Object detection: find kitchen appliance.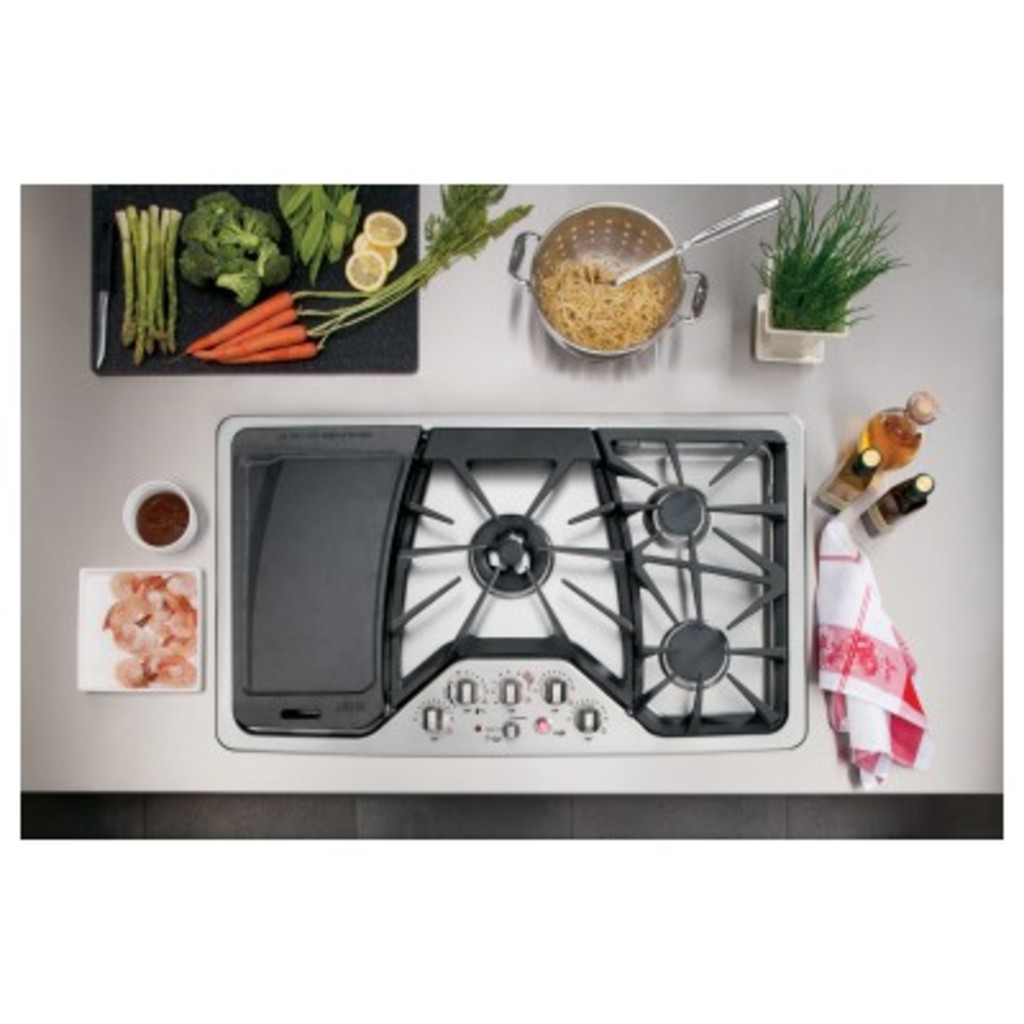
Rect(72, 566, 207, 689).
